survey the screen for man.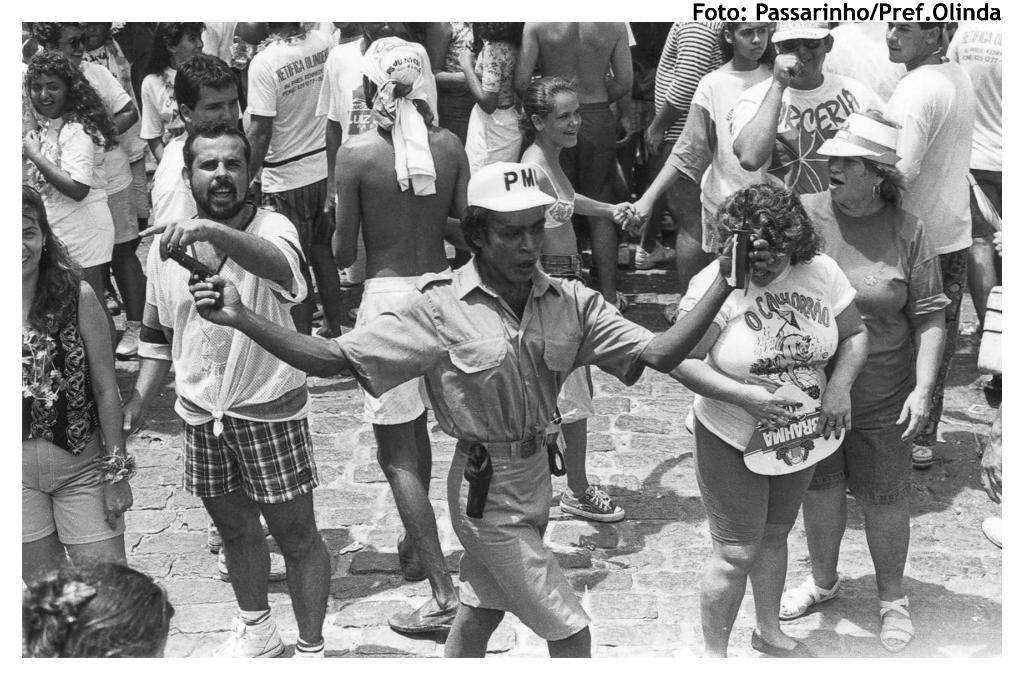
Survey found: bbox=(328, 38, 474, 635).
